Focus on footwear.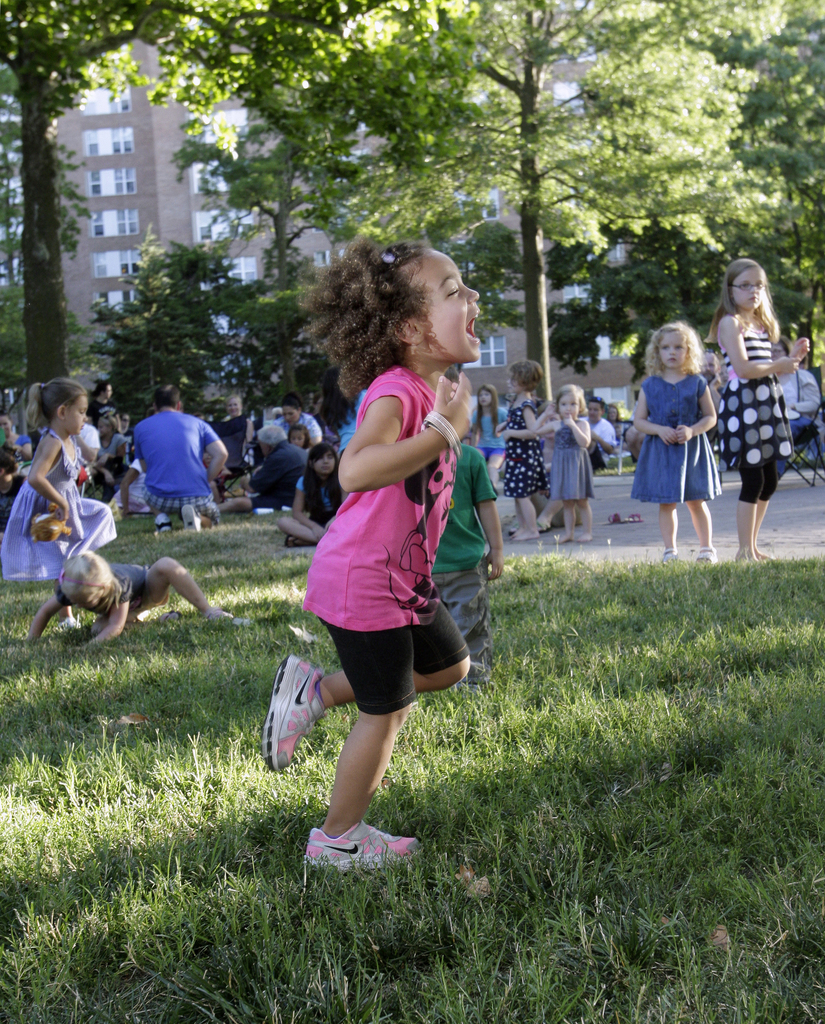
Focused at <bbox>568, 526, 596, 549</bbox>.
